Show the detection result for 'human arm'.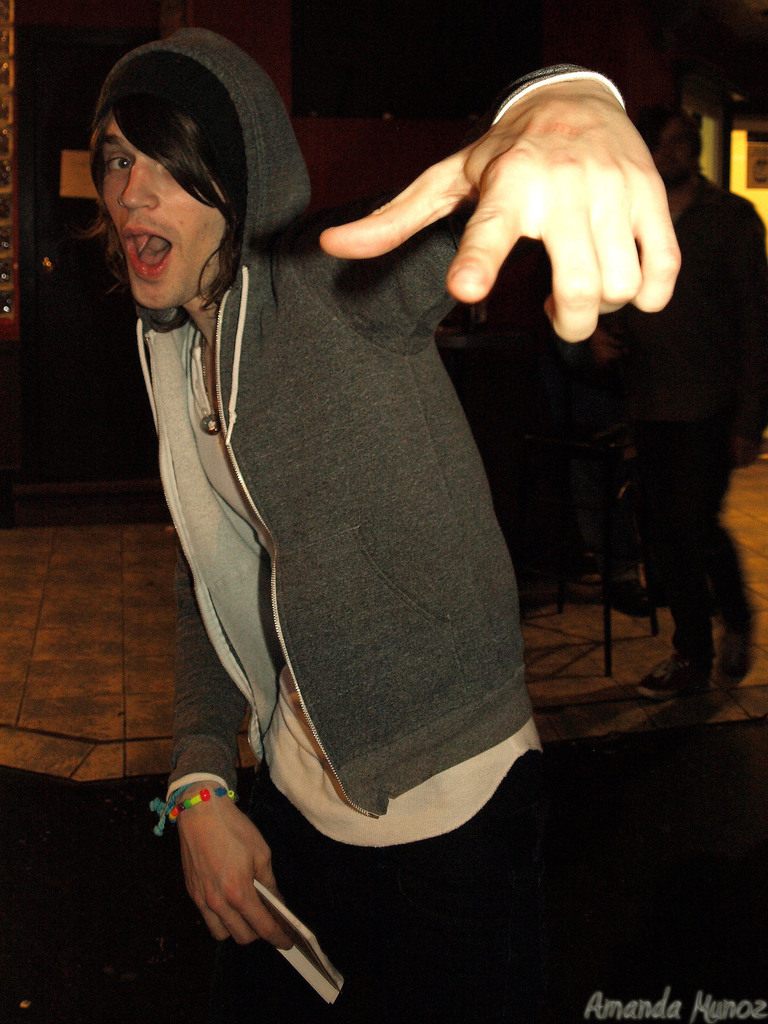
156 570 297 955.
